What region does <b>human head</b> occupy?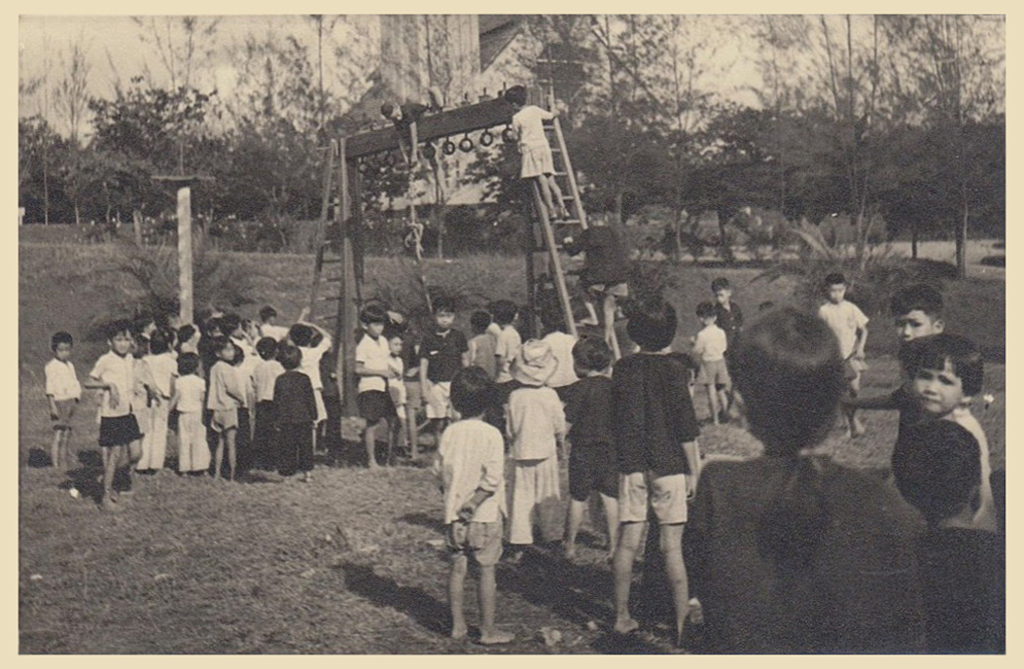
locate(432, 300, 456, 331).
